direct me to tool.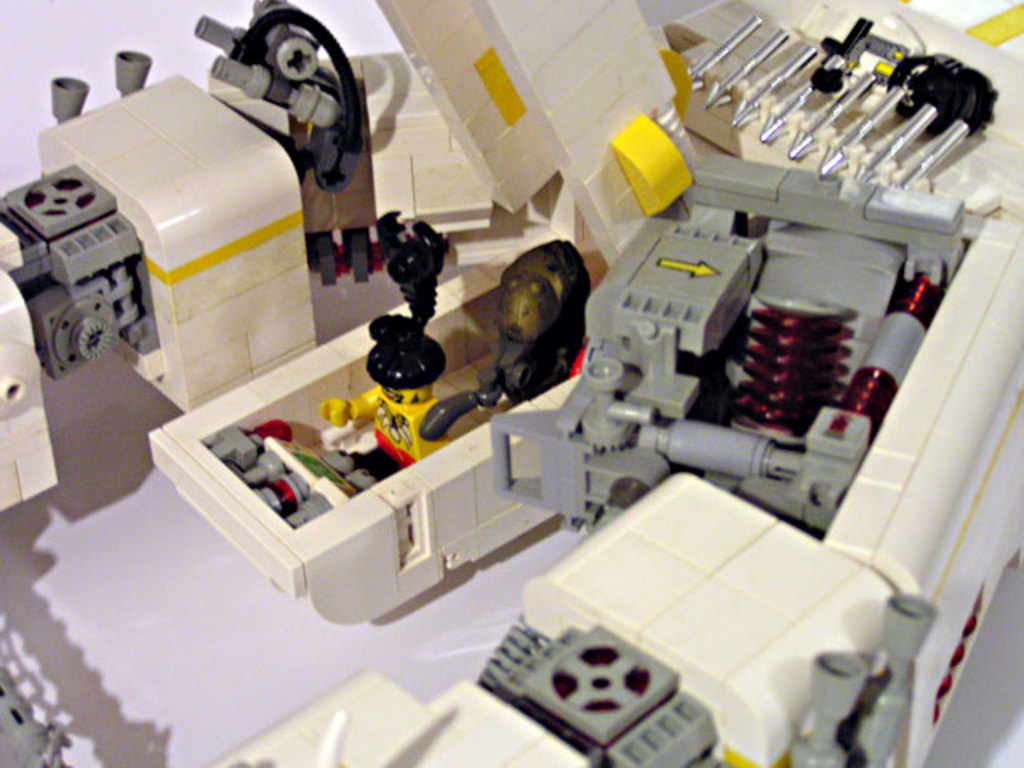
Direction: crop(824, 50, 958, 187).
